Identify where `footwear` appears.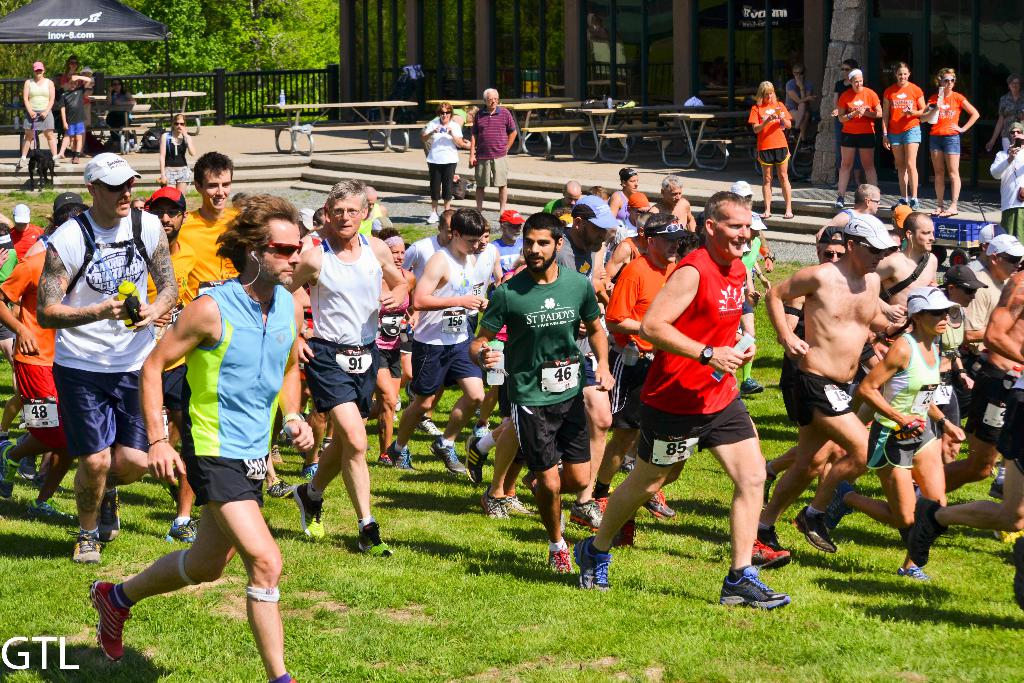
Appears at bbox=[480, 488, 506, 519].
